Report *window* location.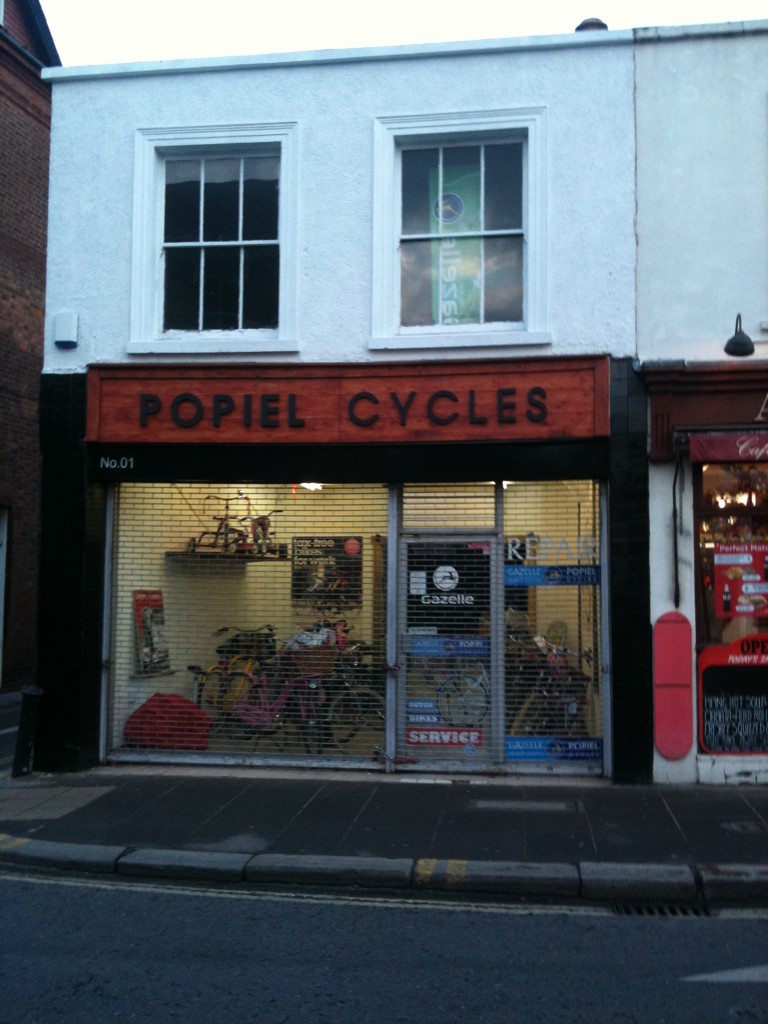
Report: box(125, 120, 301, 356).
